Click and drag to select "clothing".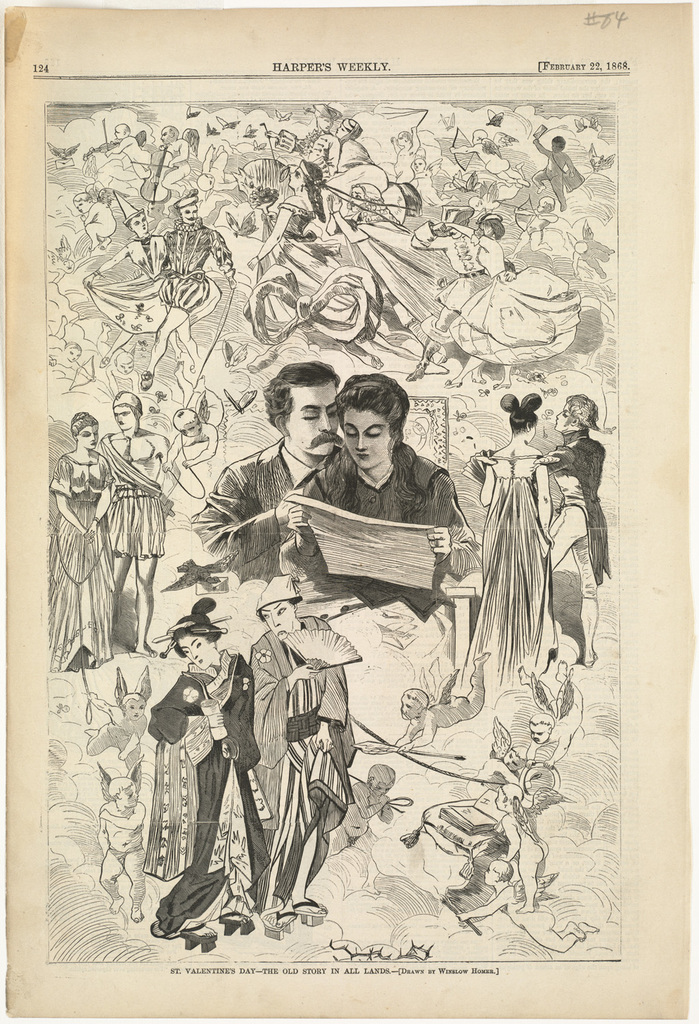
Selection: locate(547, 433, 602, 631).
